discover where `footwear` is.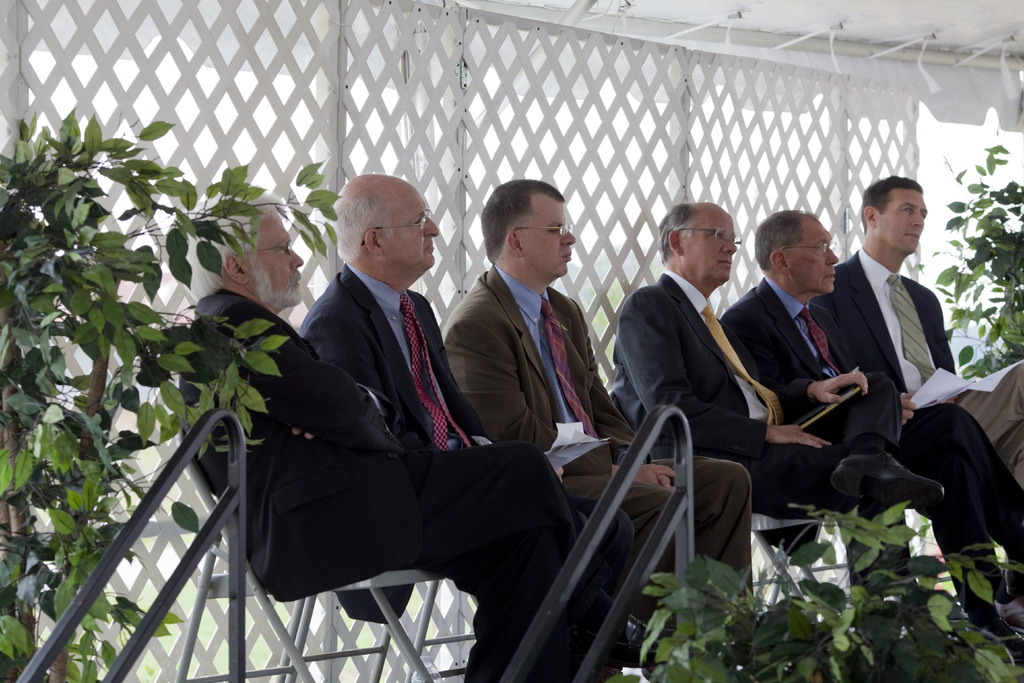
Discovered at locate(998, 597, 1023, 638).
